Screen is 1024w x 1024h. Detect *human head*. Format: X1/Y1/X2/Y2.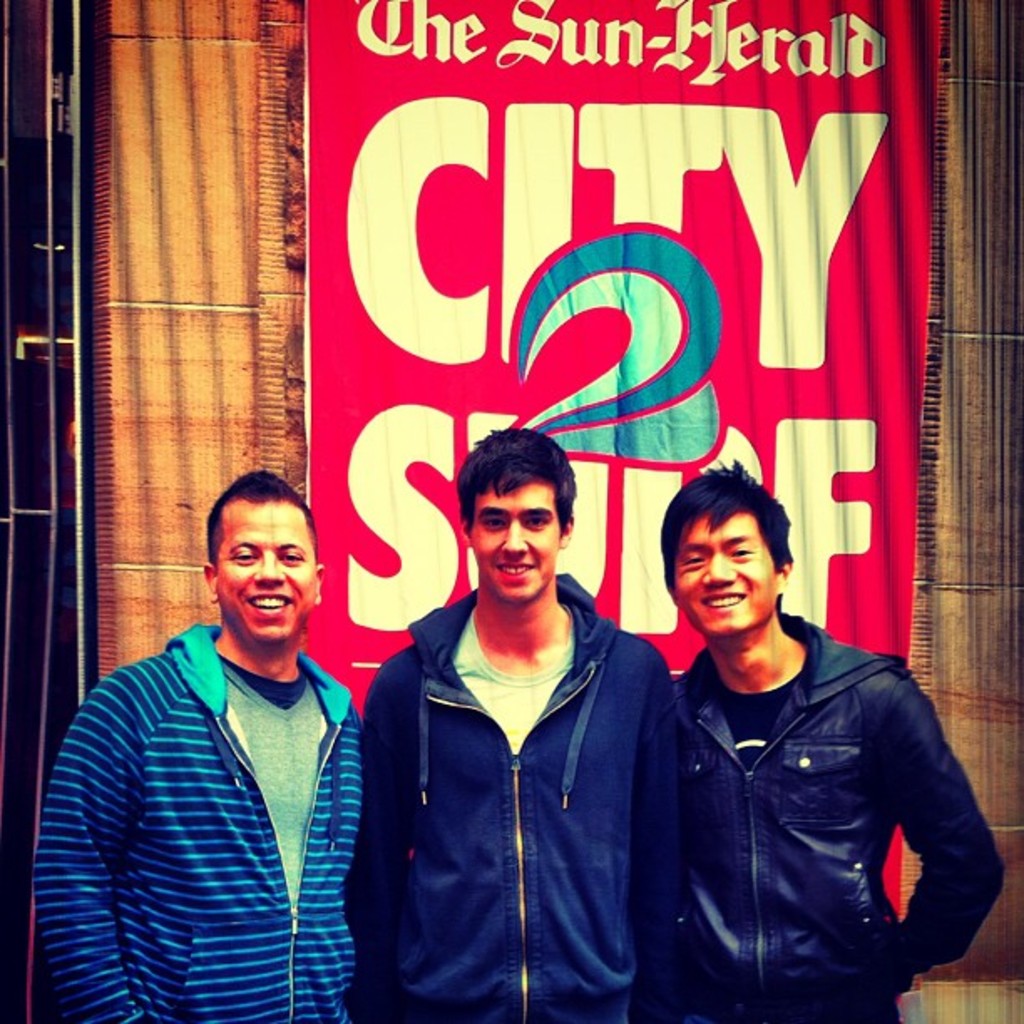
201/470/326/644.
